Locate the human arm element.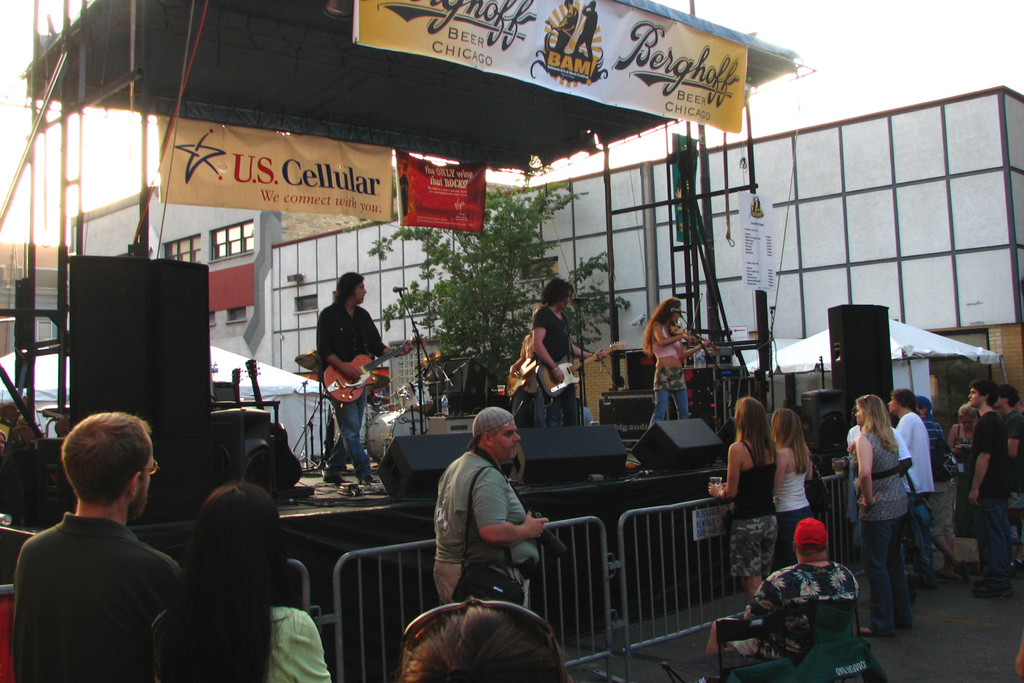
Element bbox: detection(772, 447, 789, 494).
